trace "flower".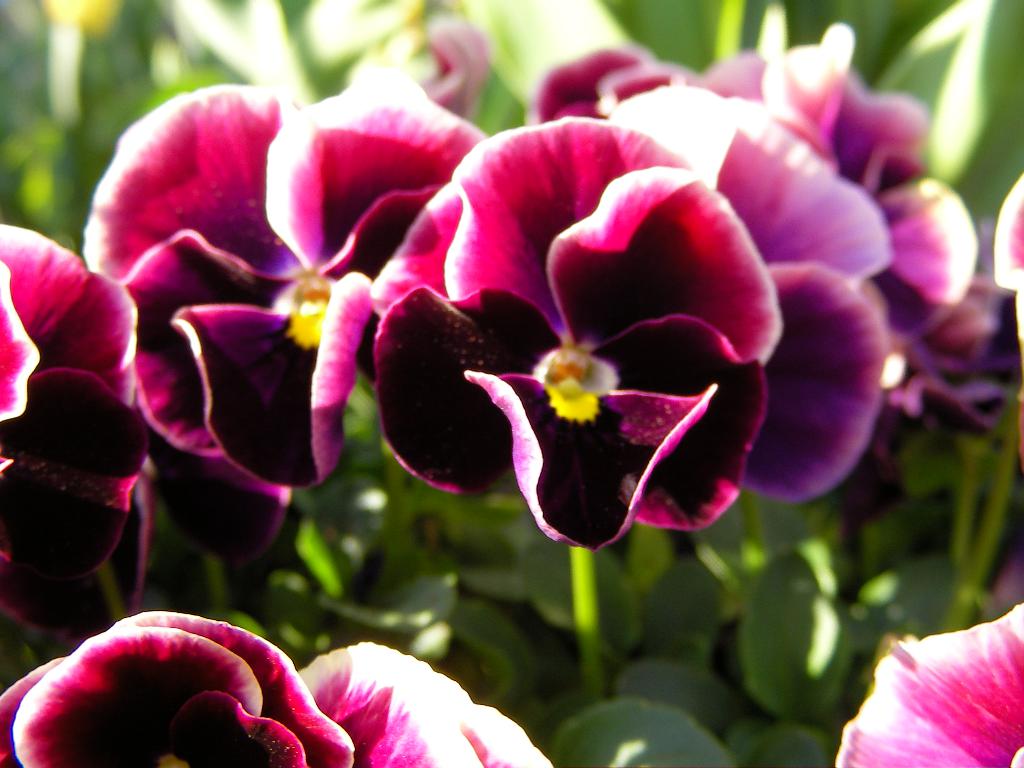
Traced to {"left": 831, "top": 595, "right": 1023, "bottom": 767}.
